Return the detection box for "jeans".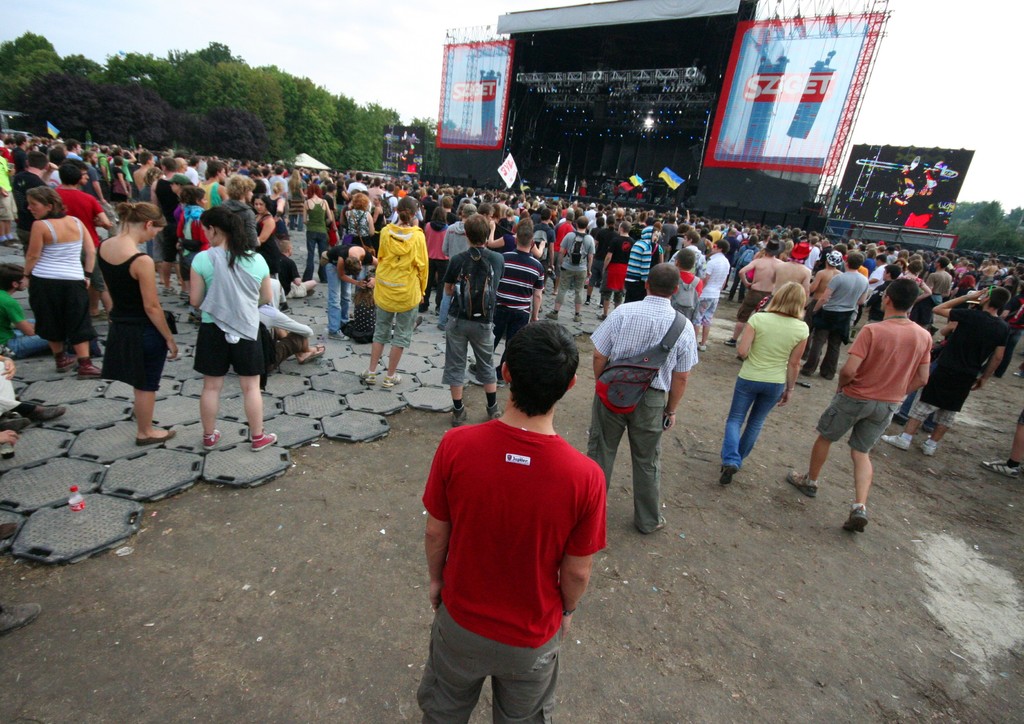
328 260 358 334.
